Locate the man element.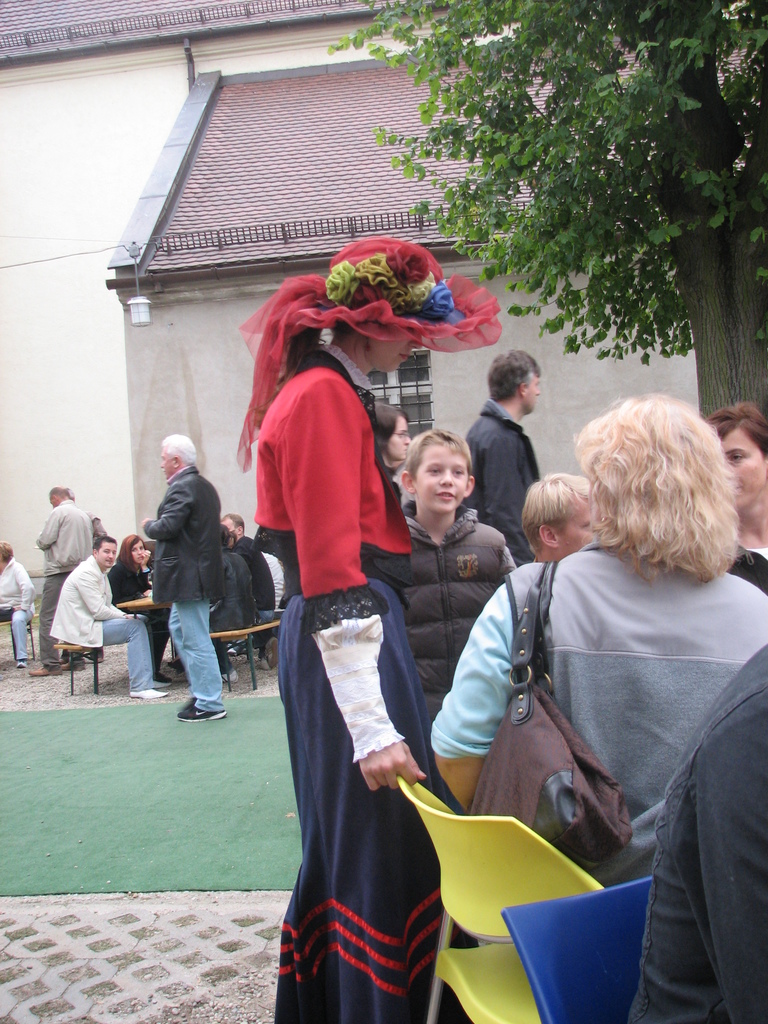
Element bbox: box=[217, 511, 282, 612].
